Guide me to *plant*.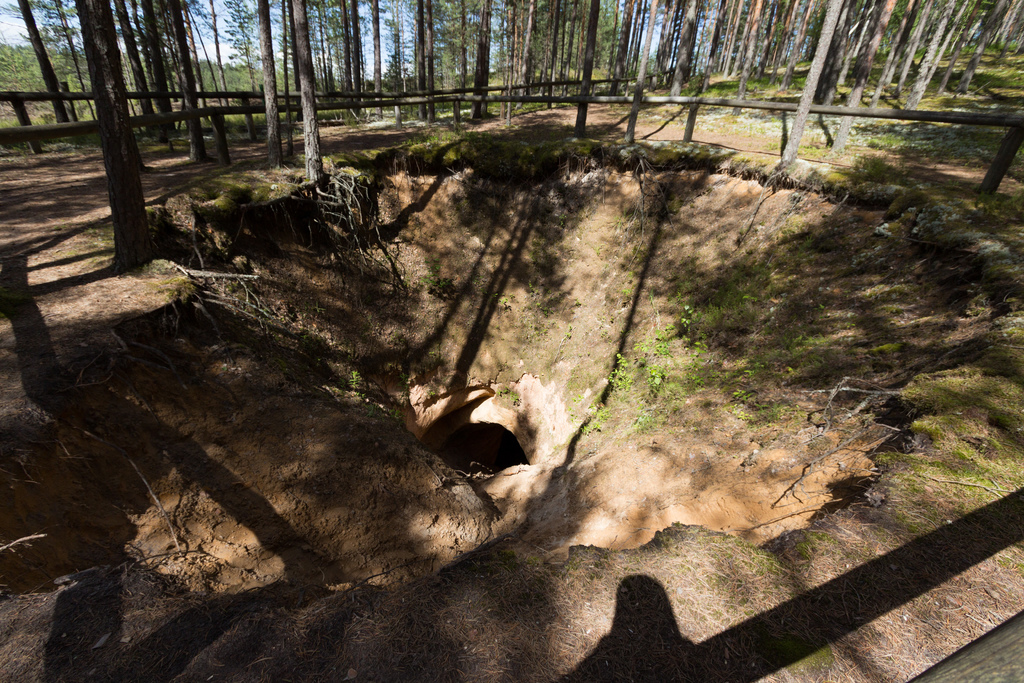
Guidance: 669/274/691/296.
